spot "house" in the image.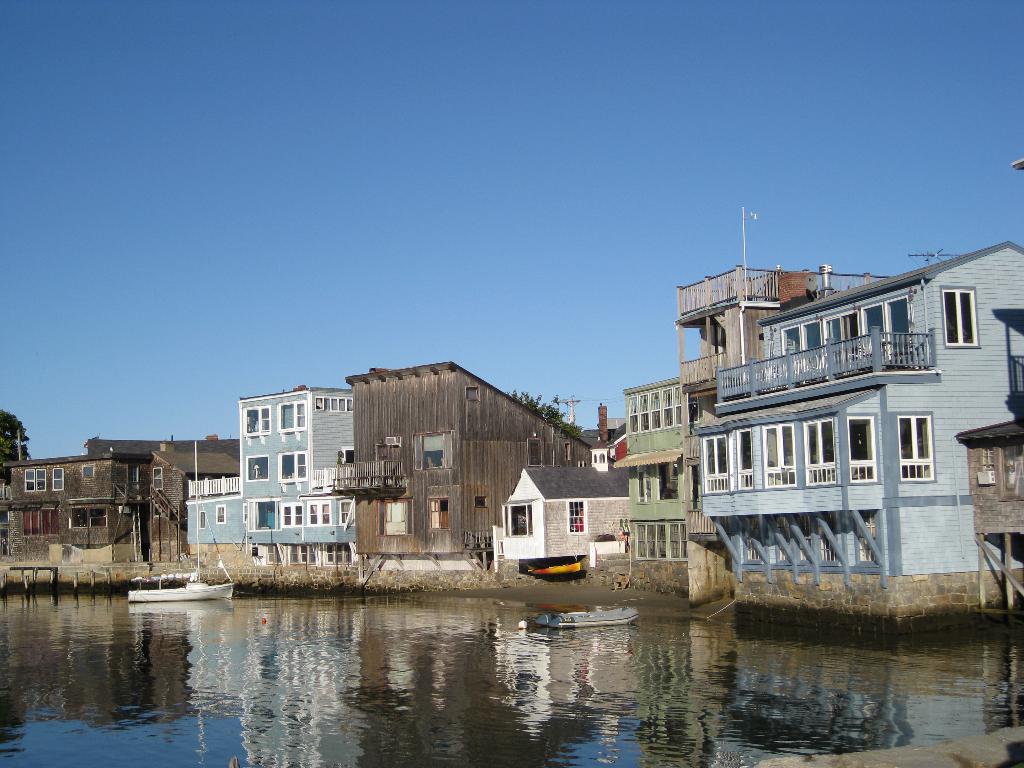
"house" found at 490 461 633 577.
